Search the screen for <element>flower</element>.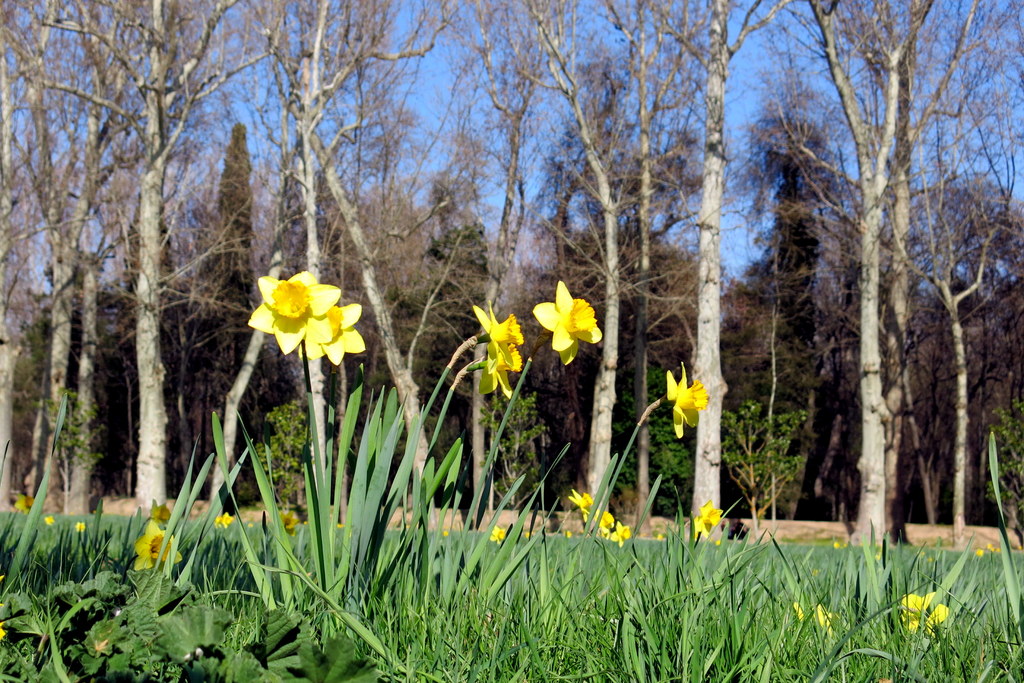
Found at bbox(479, 342, 528, 394).
